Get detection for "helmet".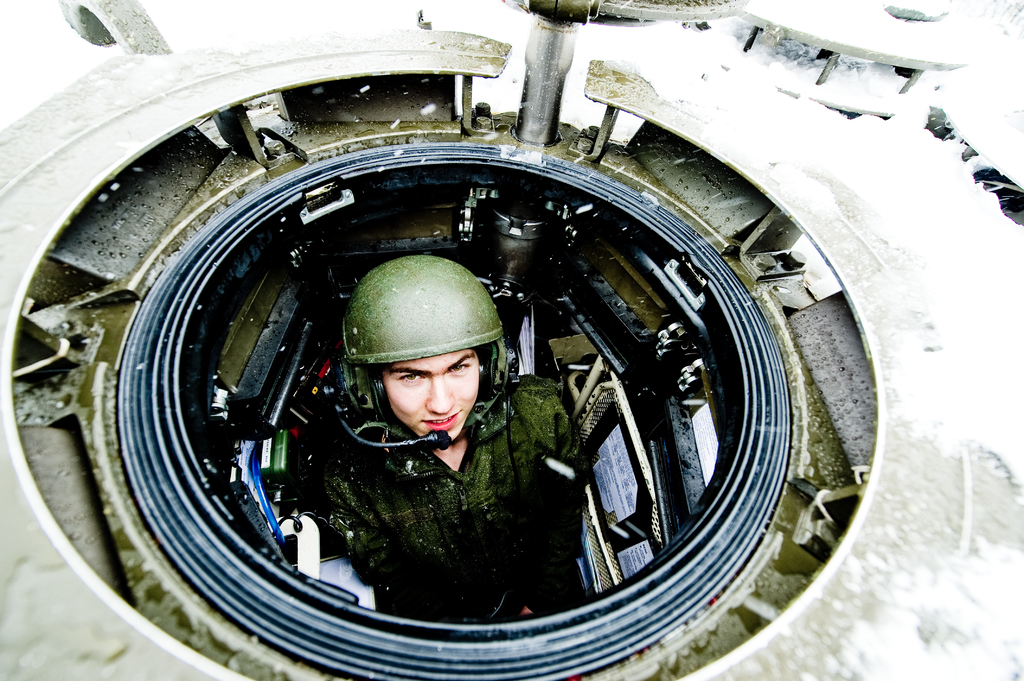
Detection: {"left": 338, "top": 248, "right": 502, "bottom": 464}.
